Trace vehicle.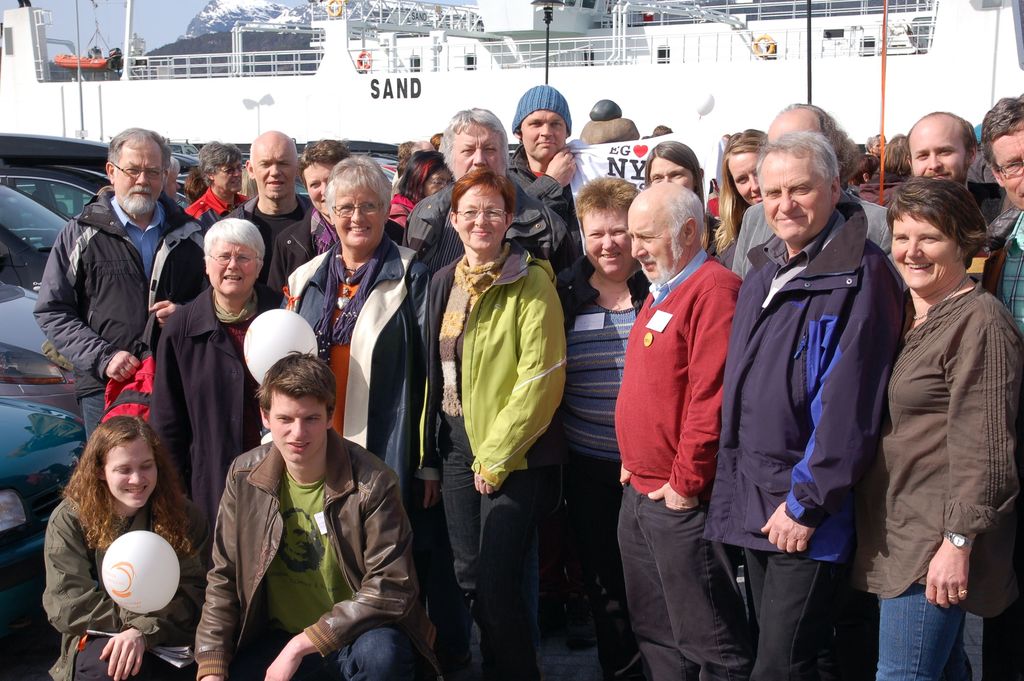
Traced to 1/130/204/198.
